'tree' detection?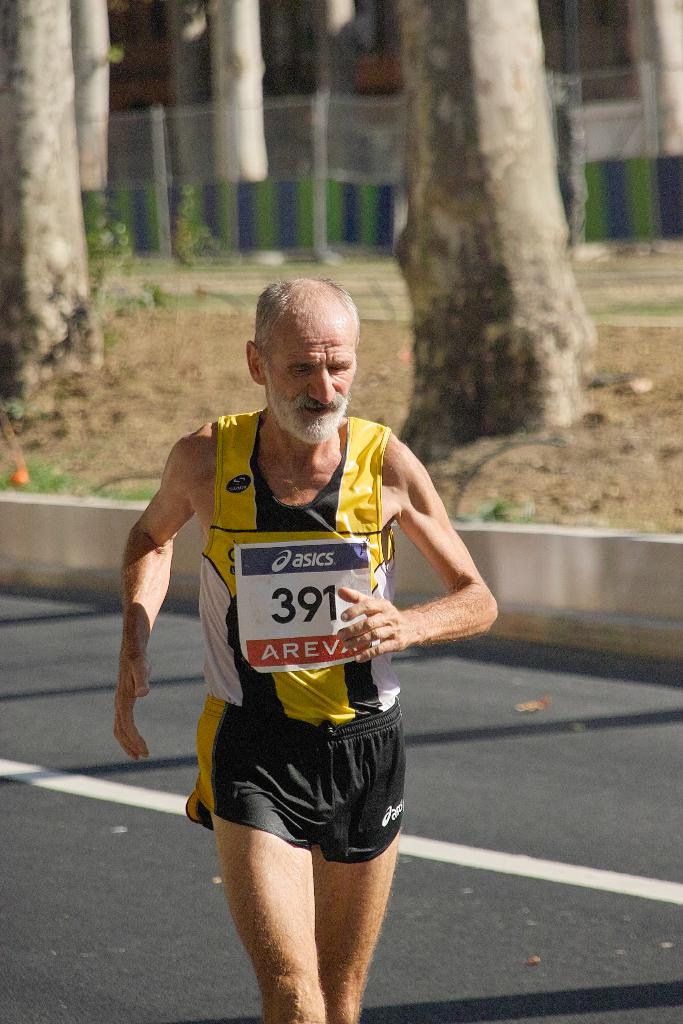
[0, 0, 104, 406]
